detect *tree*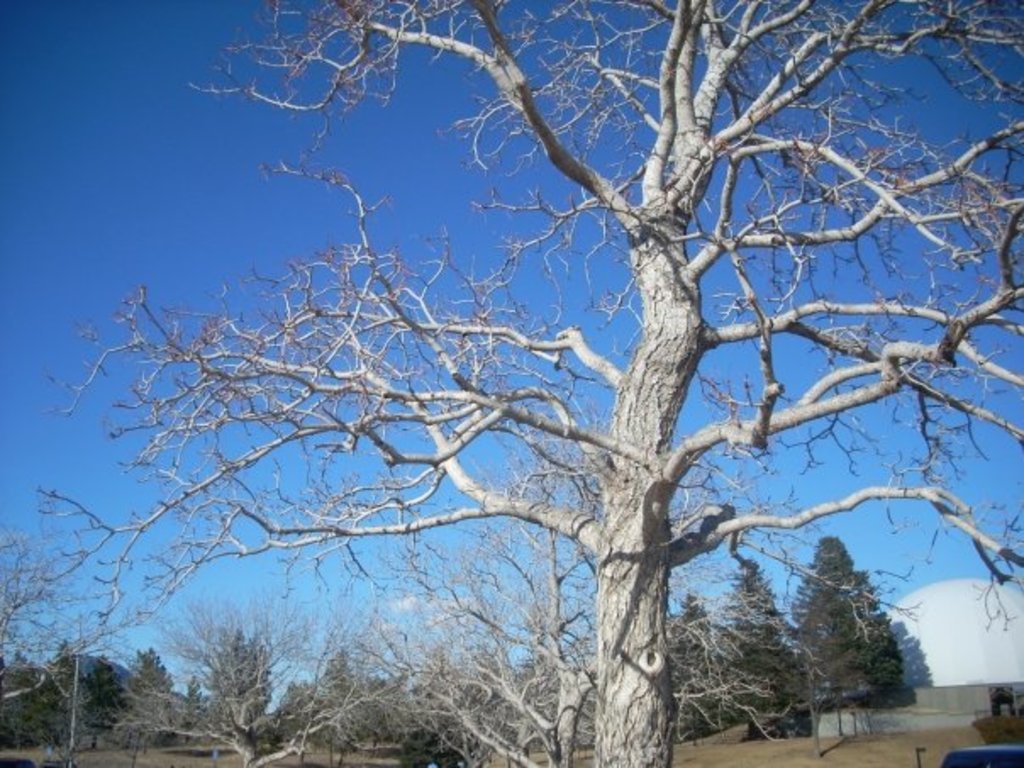
box(727, 561, 810, 727)
